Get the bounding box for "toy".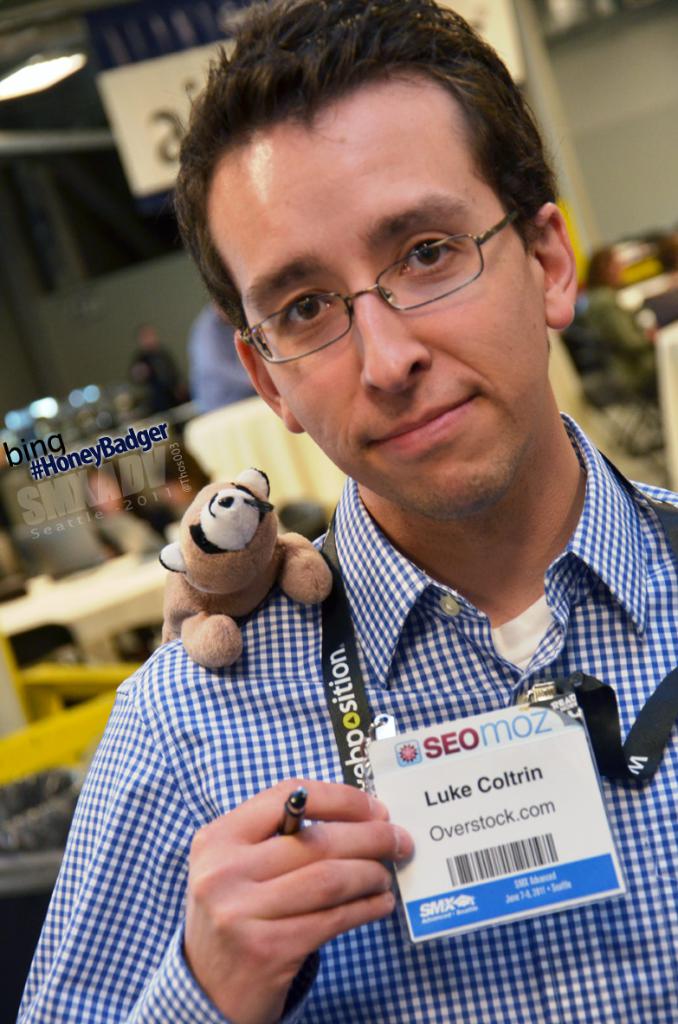
{"left": 145, "top": 462, "right": 315, "bottom": 619}.
